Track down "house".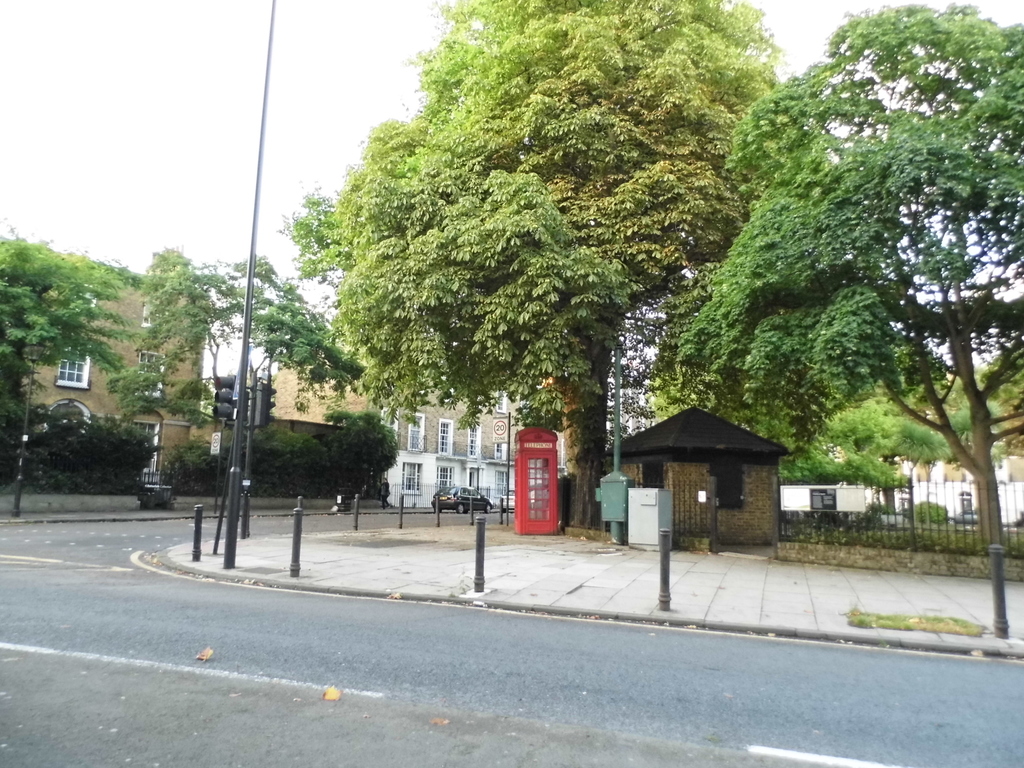
Tracked to bbox=(24, 275, 203, 480).
